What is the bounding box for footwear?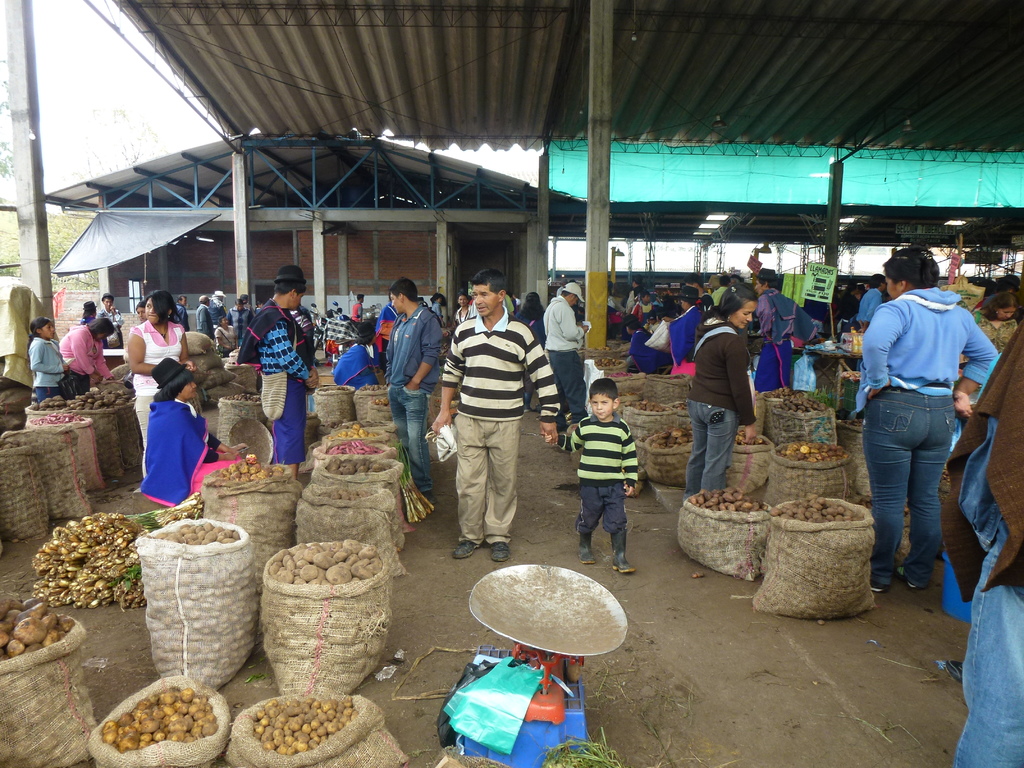
[x1=612, y1=553, x2=635, y2=575].
